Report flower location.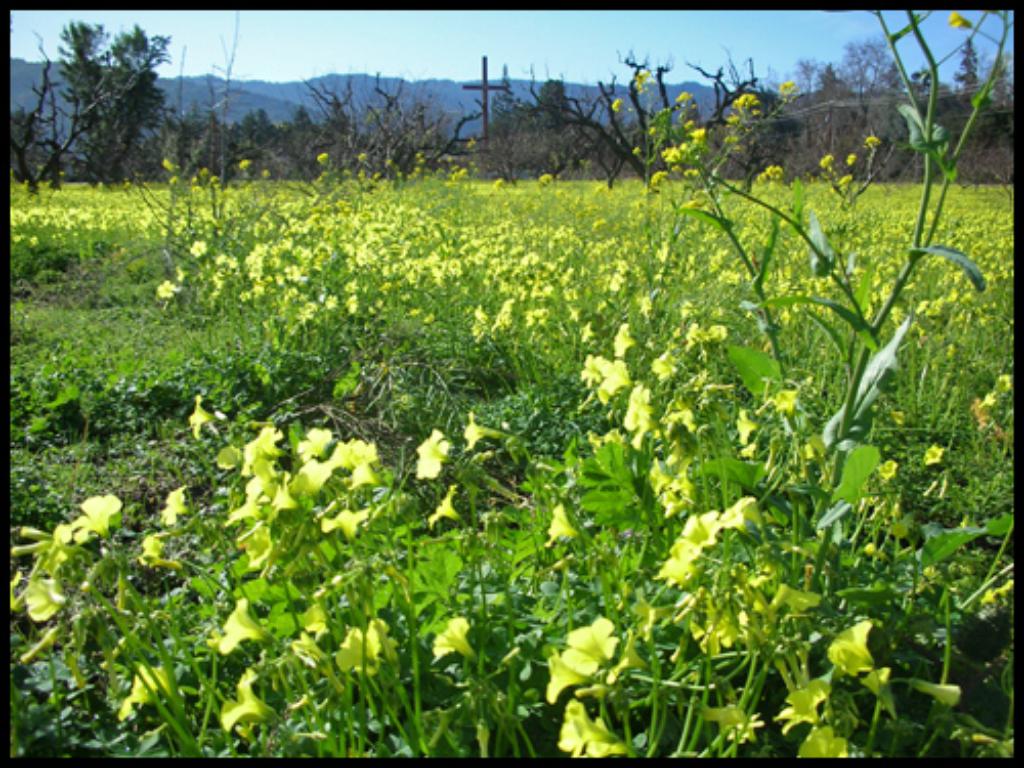
Report: Rect(8, 518, 82, 571).
